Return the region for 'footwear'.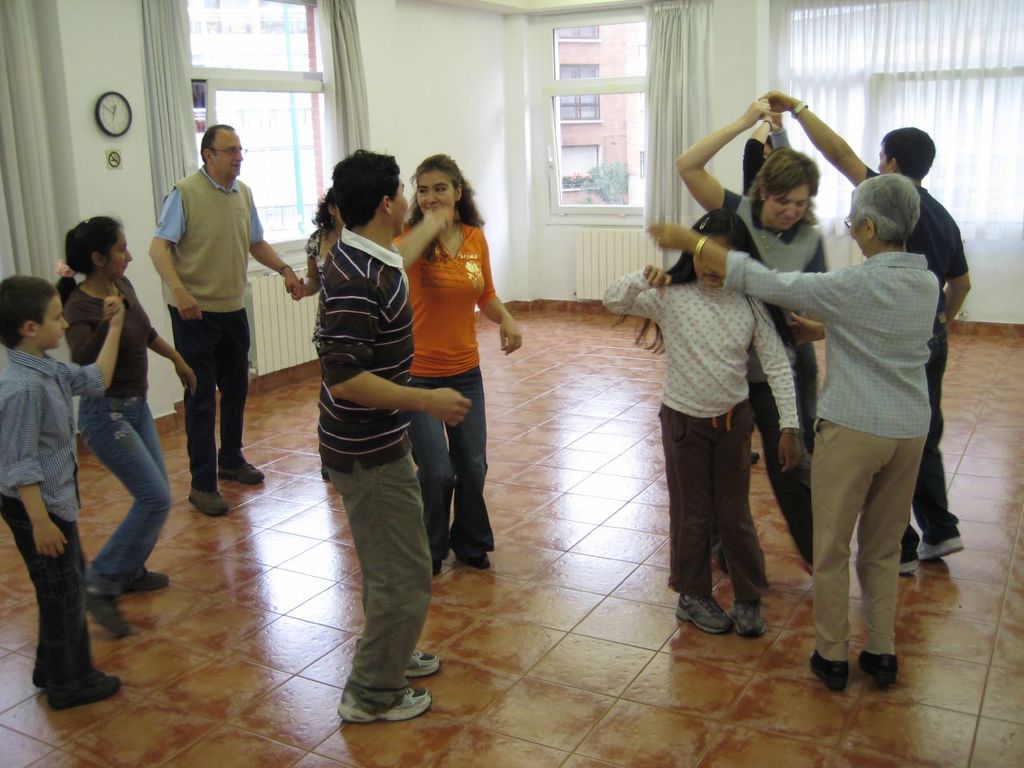
region(752, 446, 762, 466).
